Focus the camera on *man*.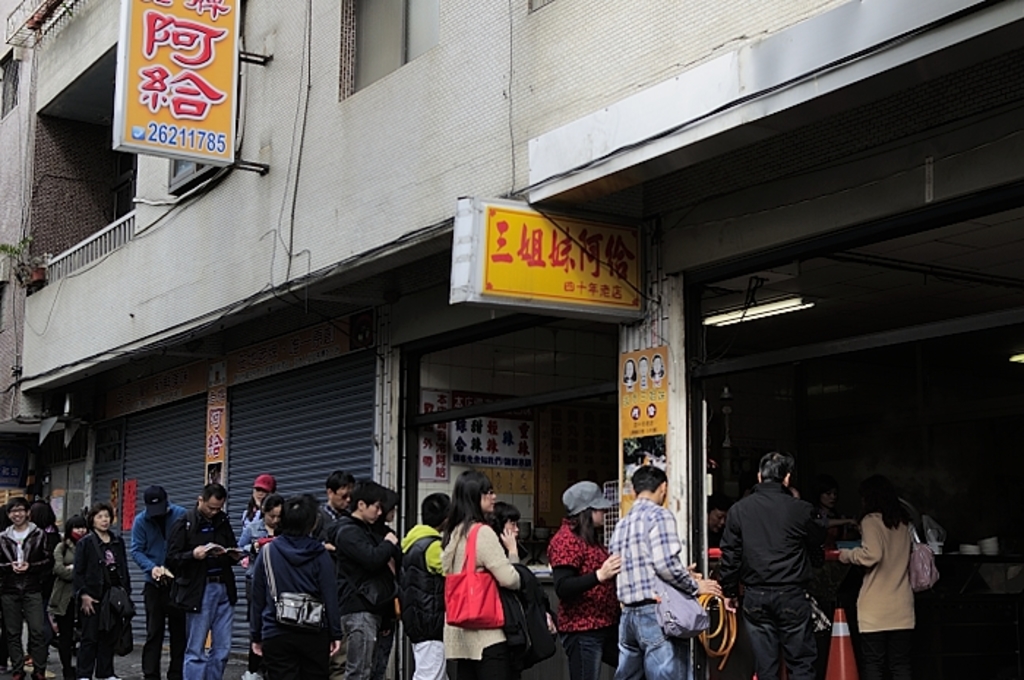
Focus region: 392 491 448 679.
